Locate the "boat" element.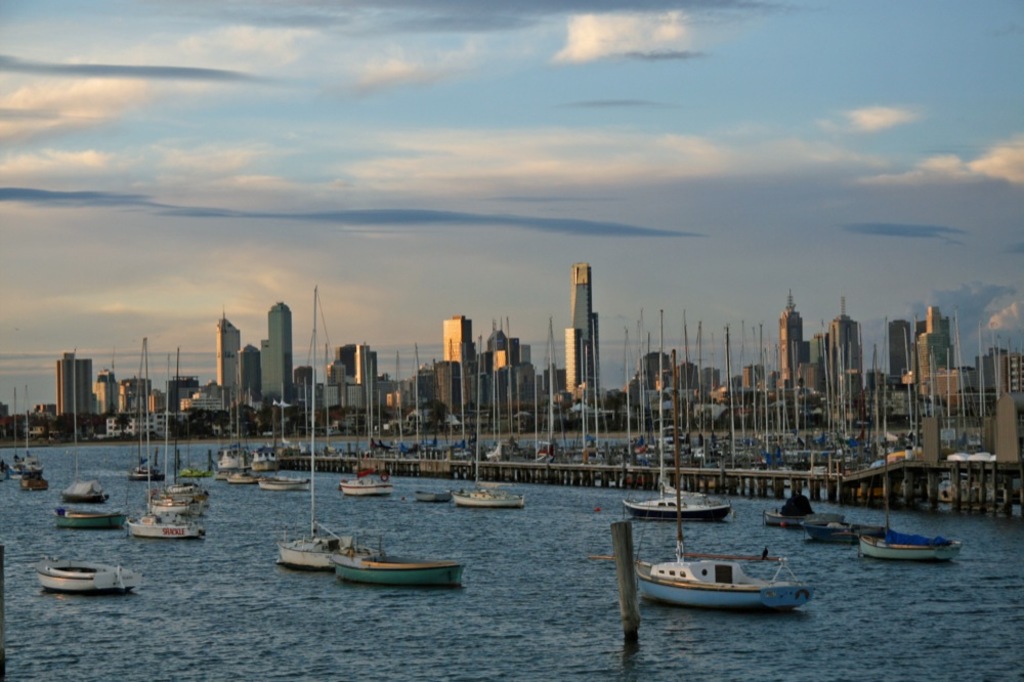
Element bbox: l=869, t=441, r=967, b=557.
